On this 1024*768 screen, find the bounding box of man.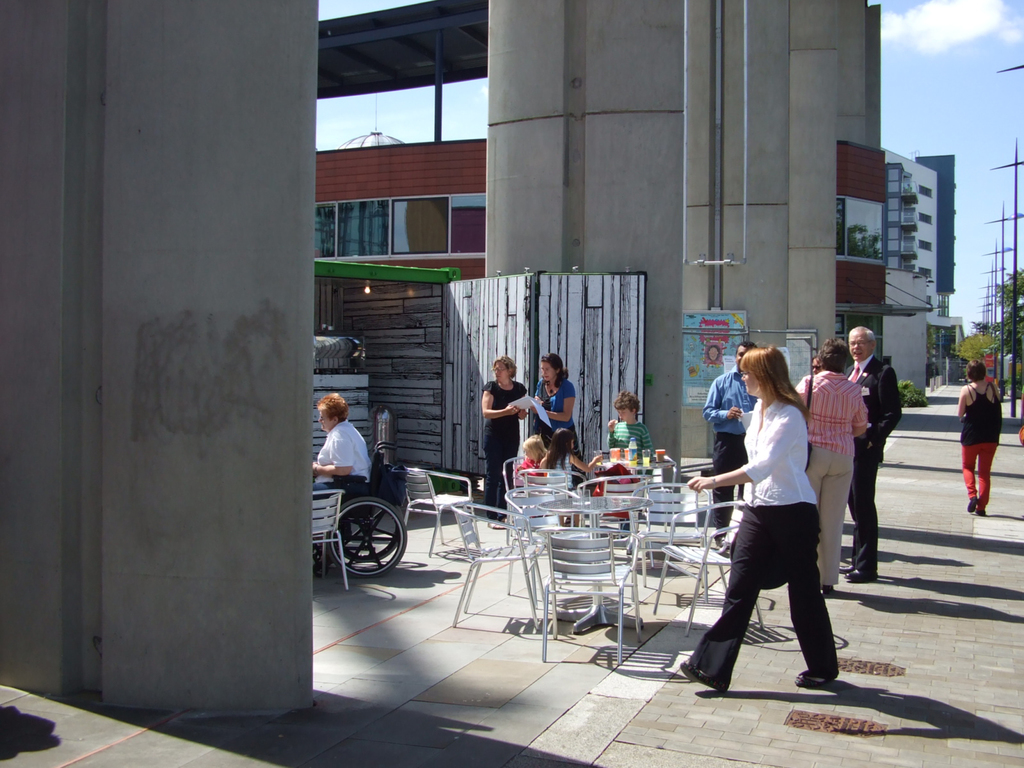
Bounding box: 702 337 760 550.
